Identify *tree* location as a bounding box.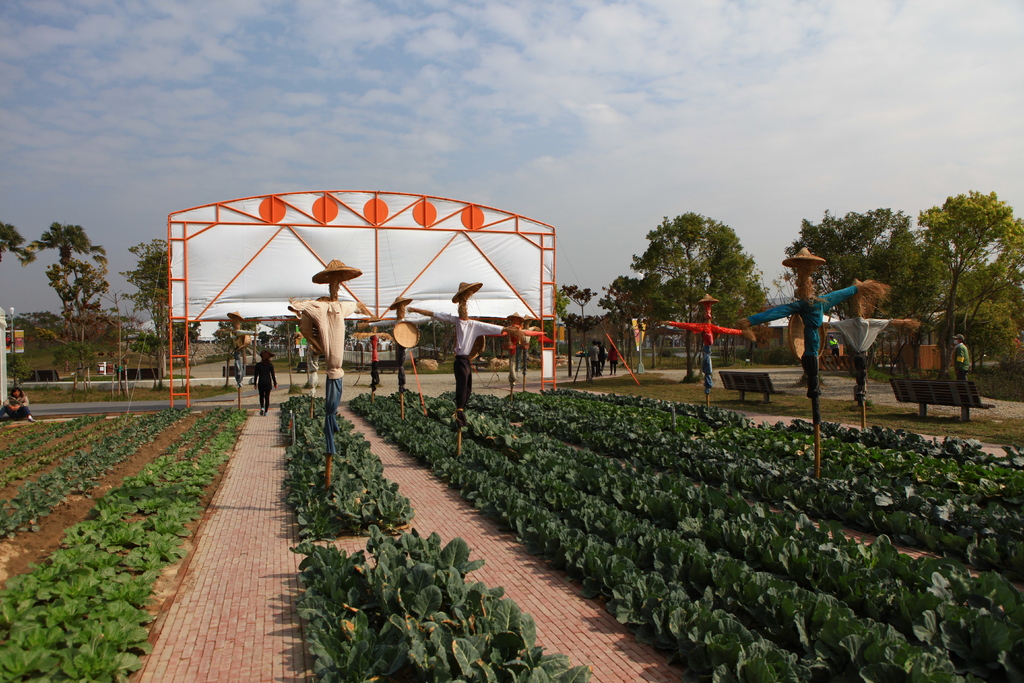
934:302:1021:381.
